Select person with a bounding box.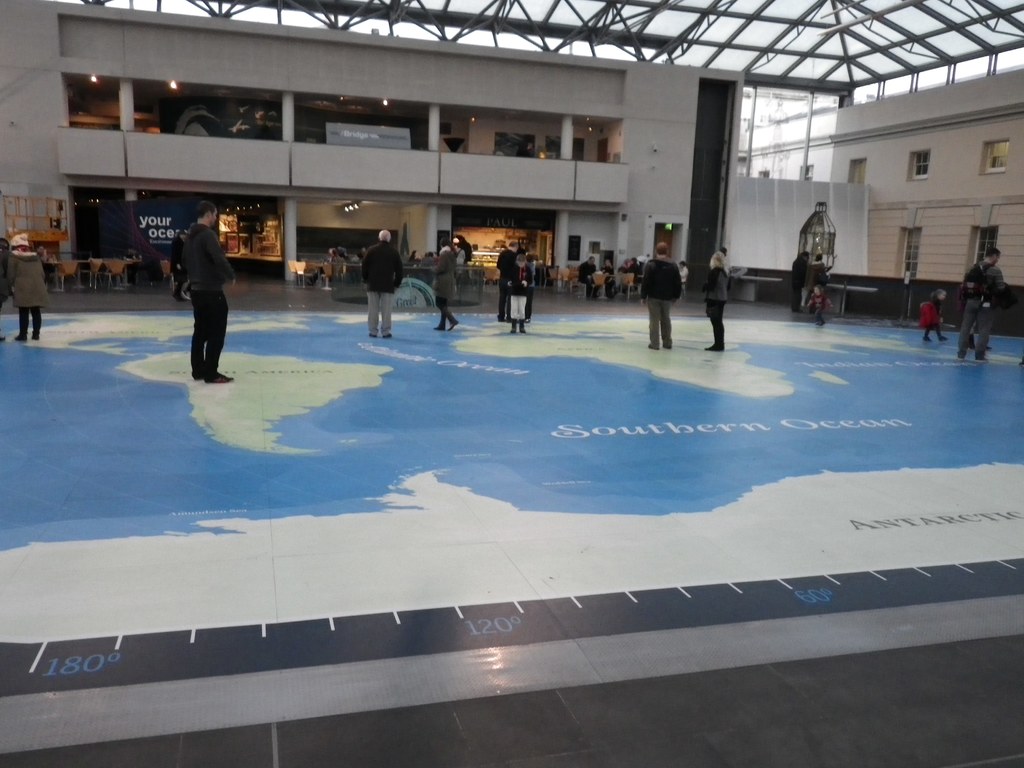
<box>188,202,228,385</box>.
